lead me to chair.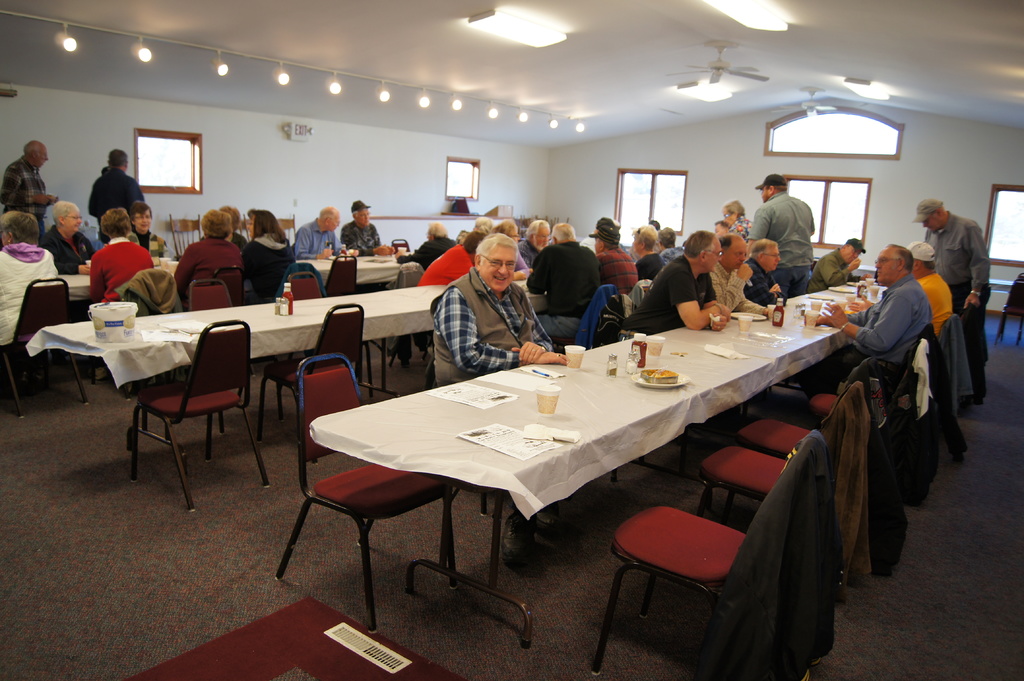
Lead to <box>191,278,236,310</box>.
